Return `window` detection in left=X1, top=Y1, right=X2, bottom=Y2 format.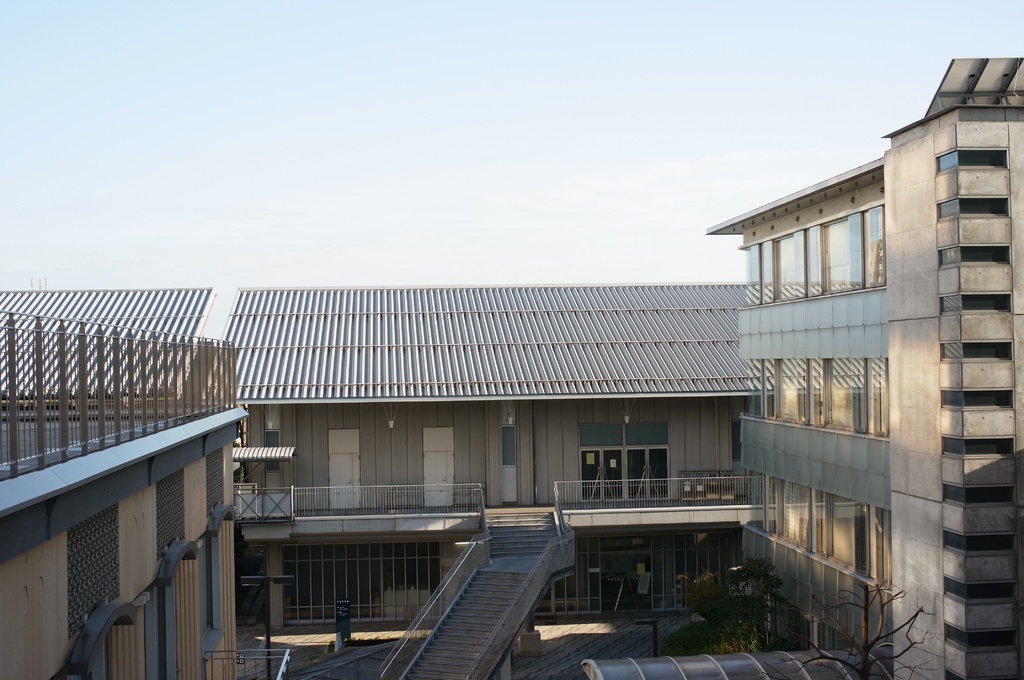
left=741, top=198, right=883, bottom=312.
